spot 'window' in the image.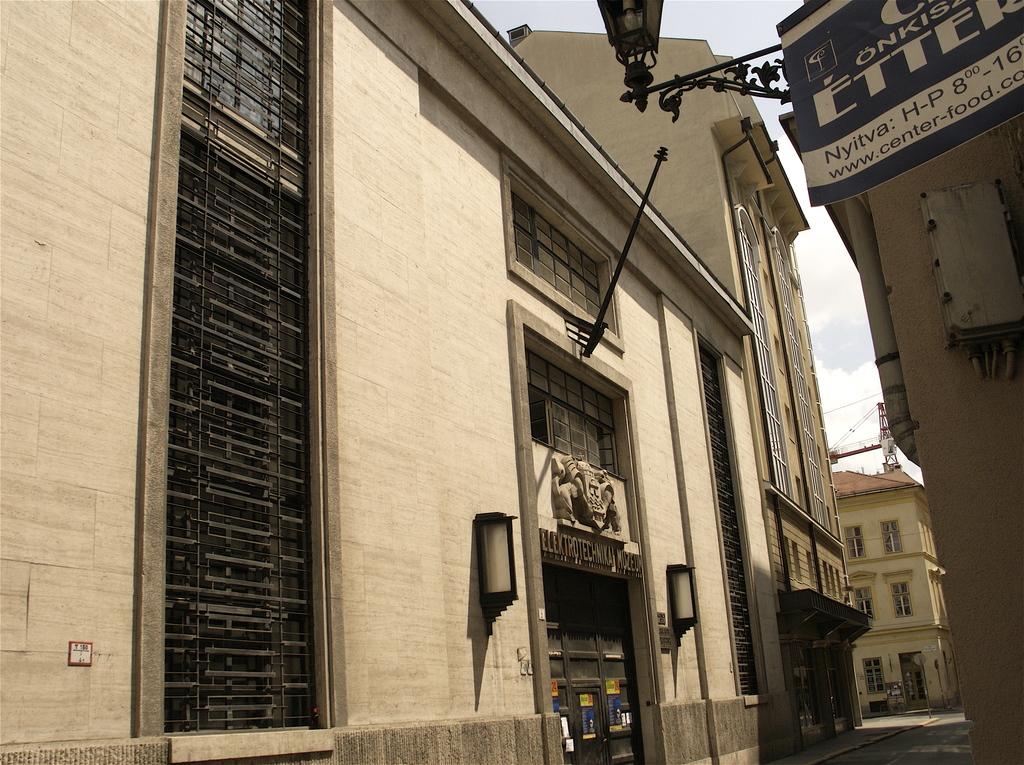
'window' found at box(859, 655, 890, 696).
